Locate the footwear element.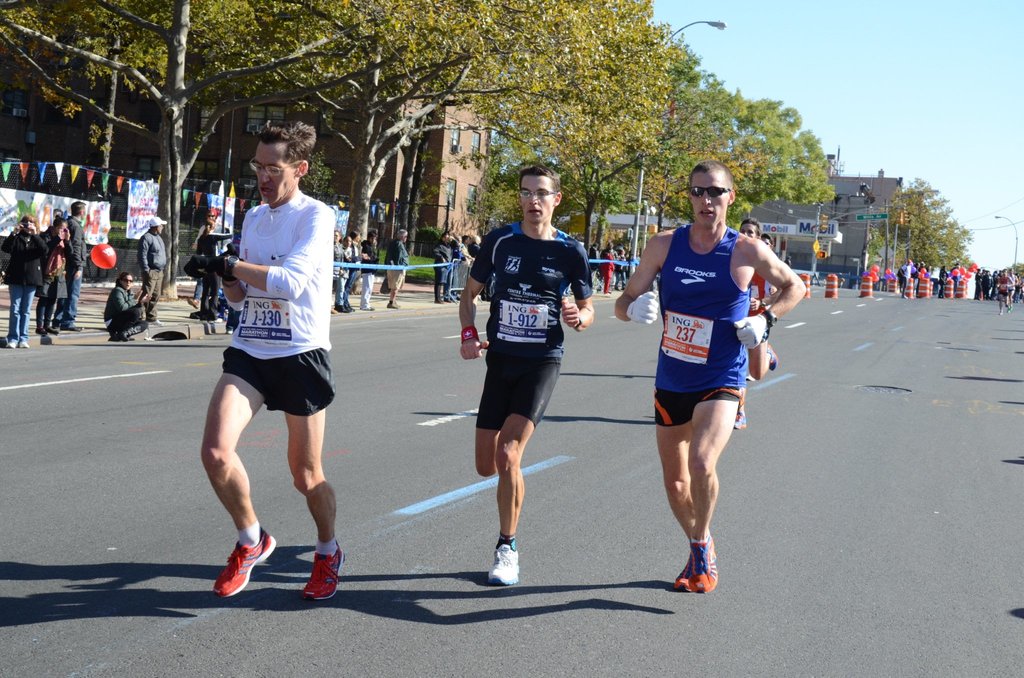
Element bbox: [729, 407, 754, 433].
